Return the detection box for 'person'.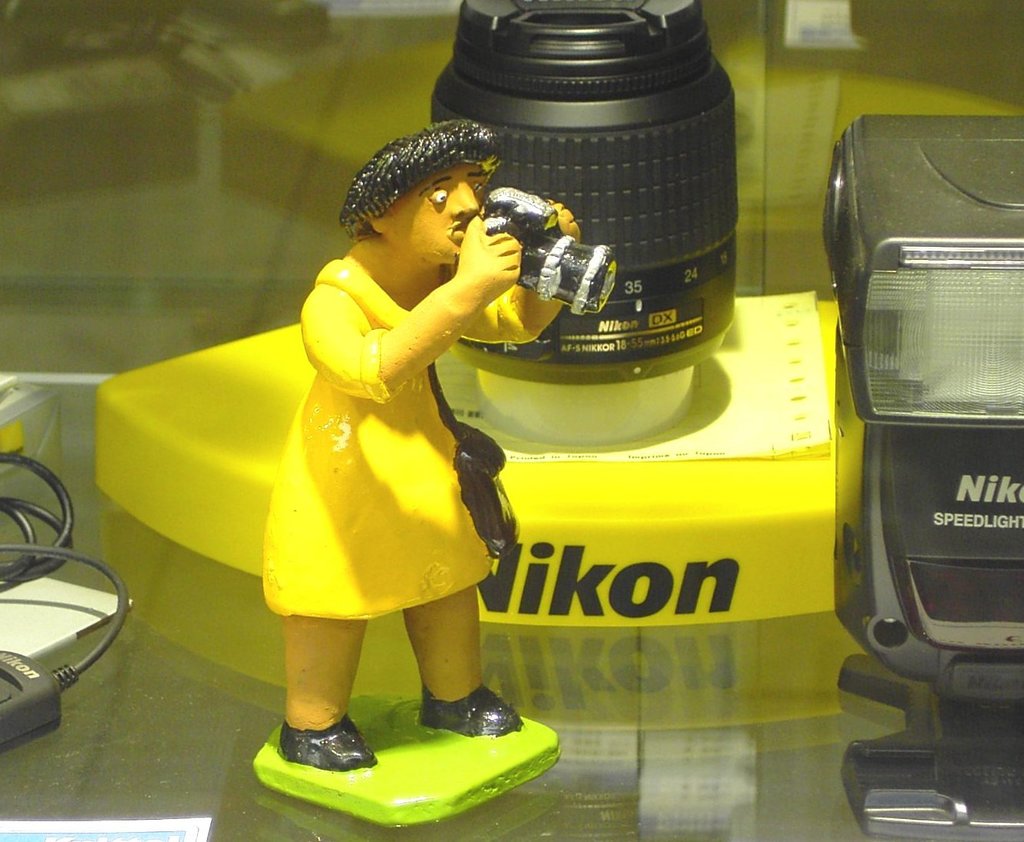
(x1=228, y1=120, x2=554, y2=781).
